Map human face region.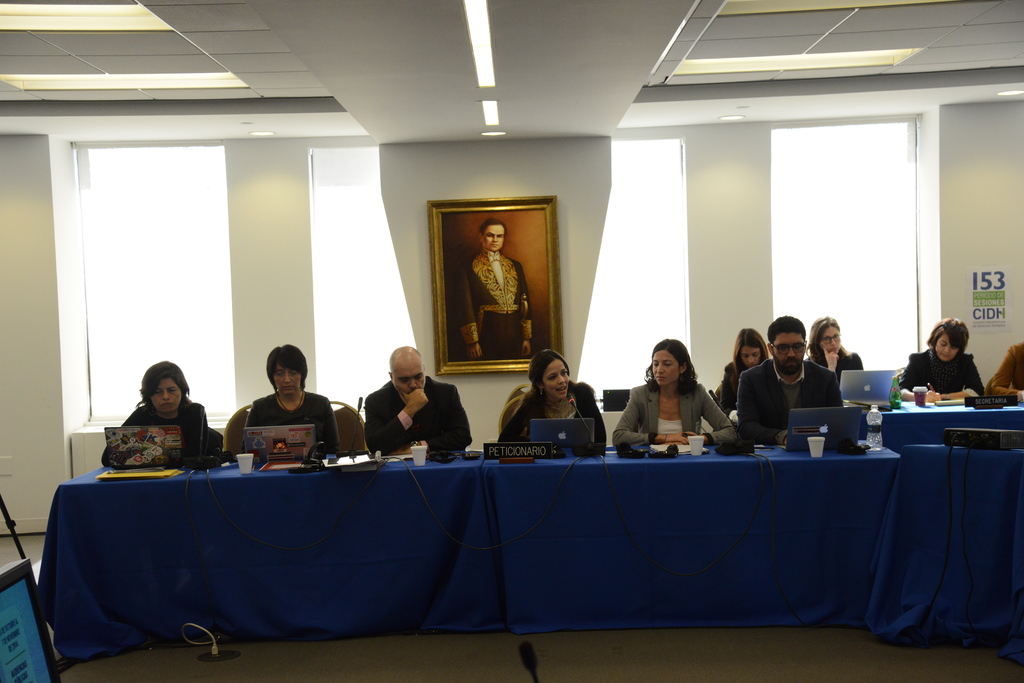
Mapped to bbox=[822, 331, 840, 352].
